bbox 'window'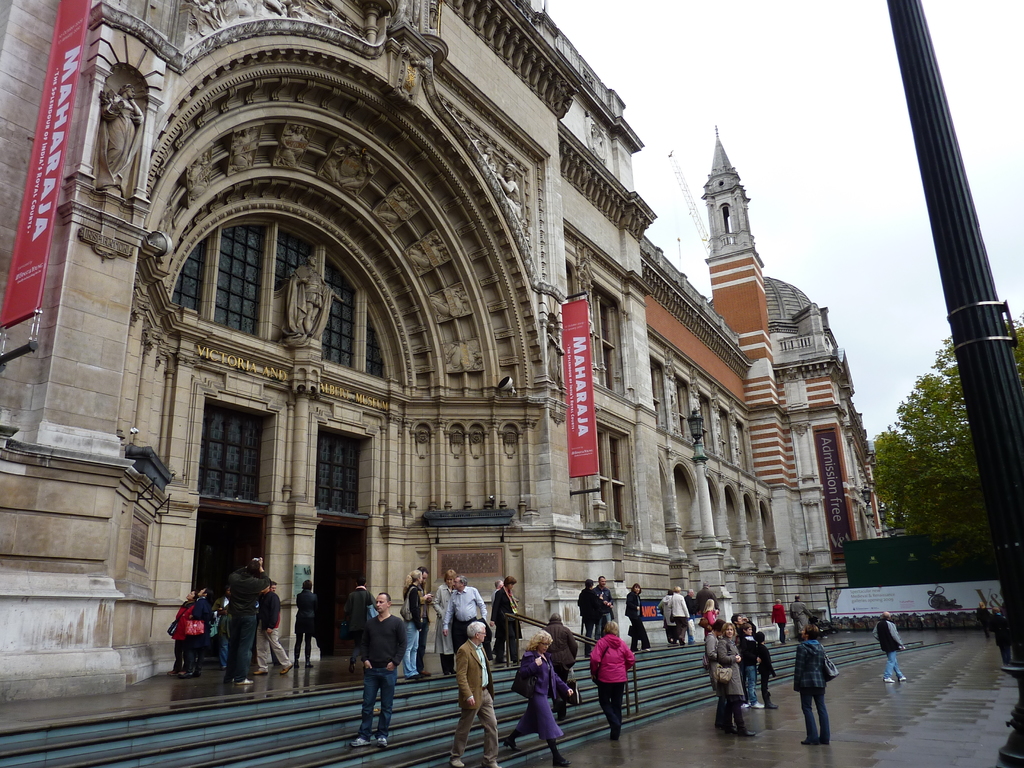
<box>276,232,310,346</box>
